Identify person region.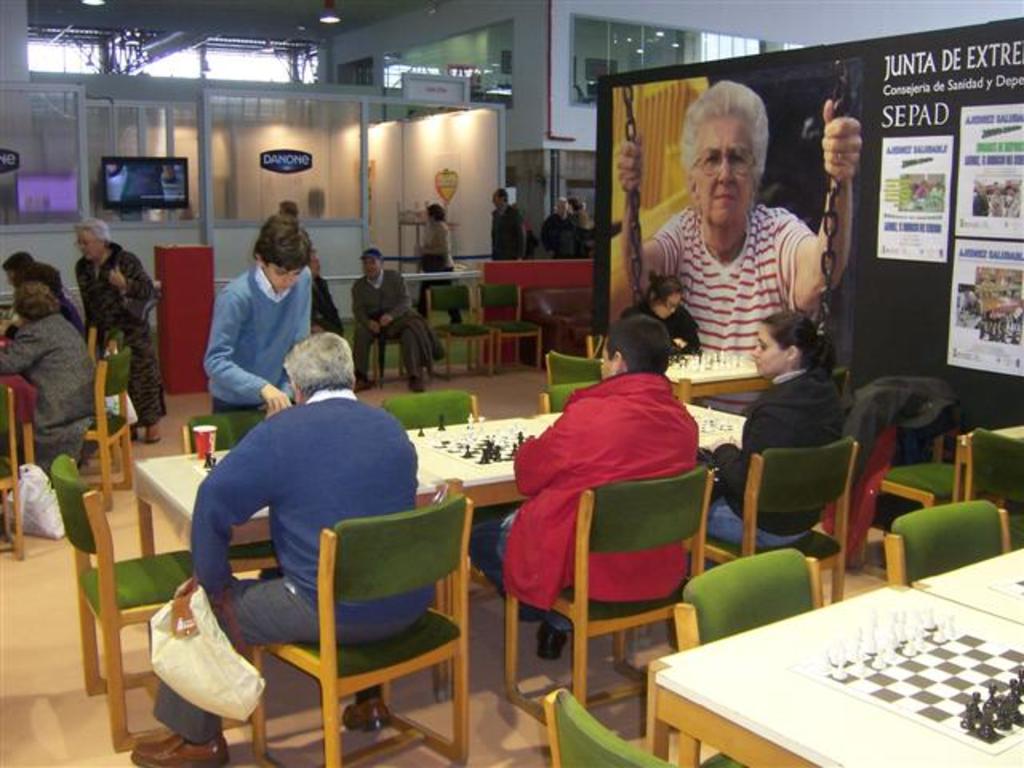
Region: rect(67, 218, 165, 435).
